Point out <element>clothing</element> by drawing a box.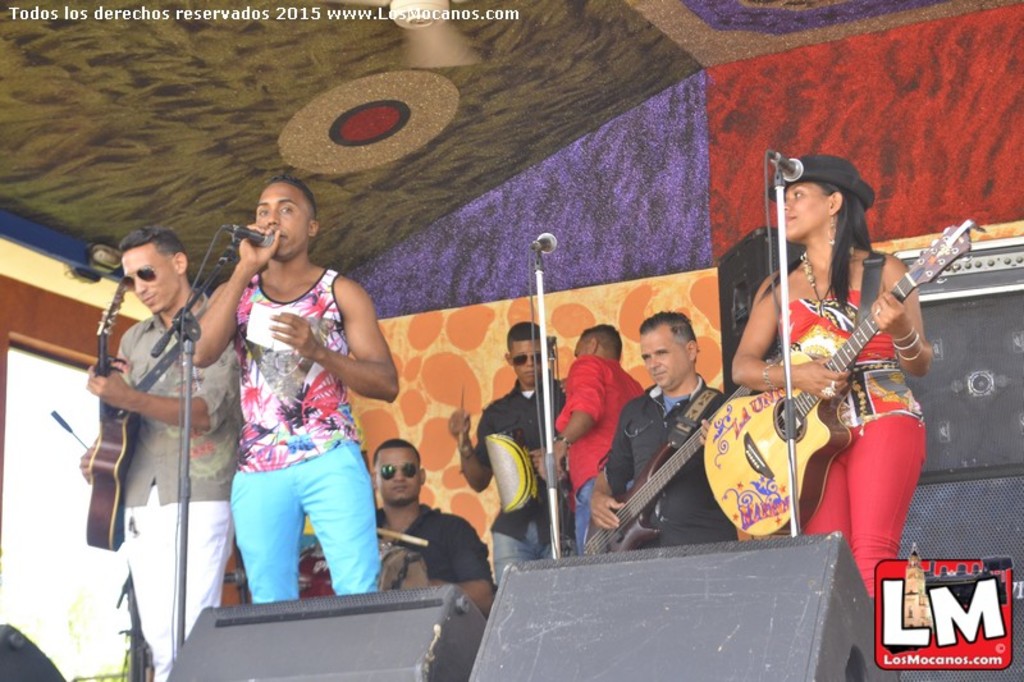
x1=608, y1=379, x2=736, y2=544.
